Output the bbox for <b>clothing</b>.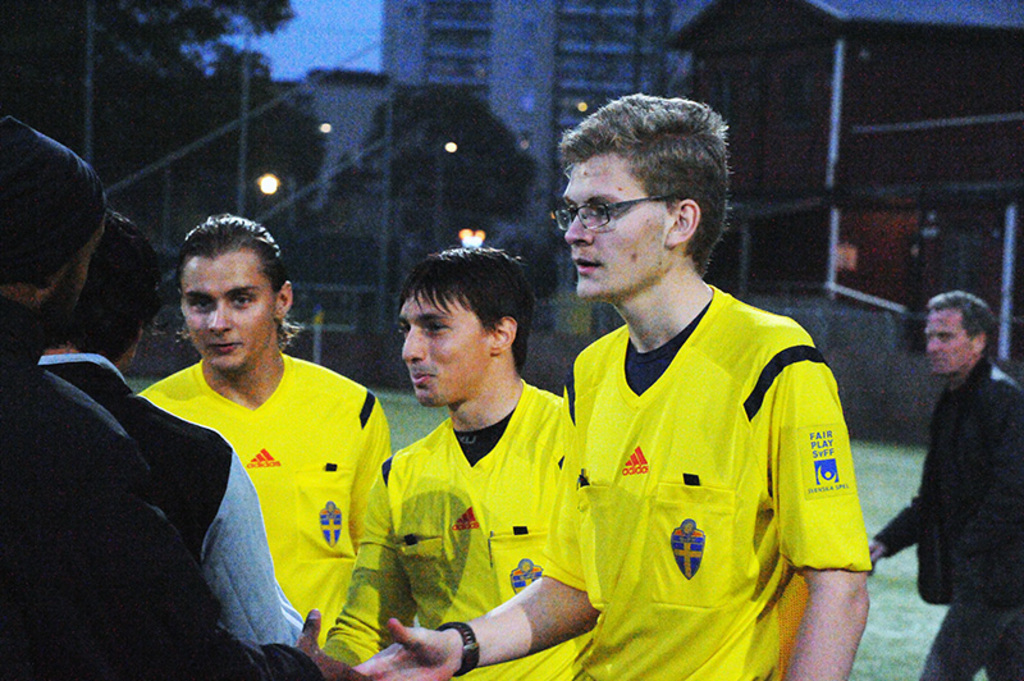
detection(548, 268, 865, 652).
